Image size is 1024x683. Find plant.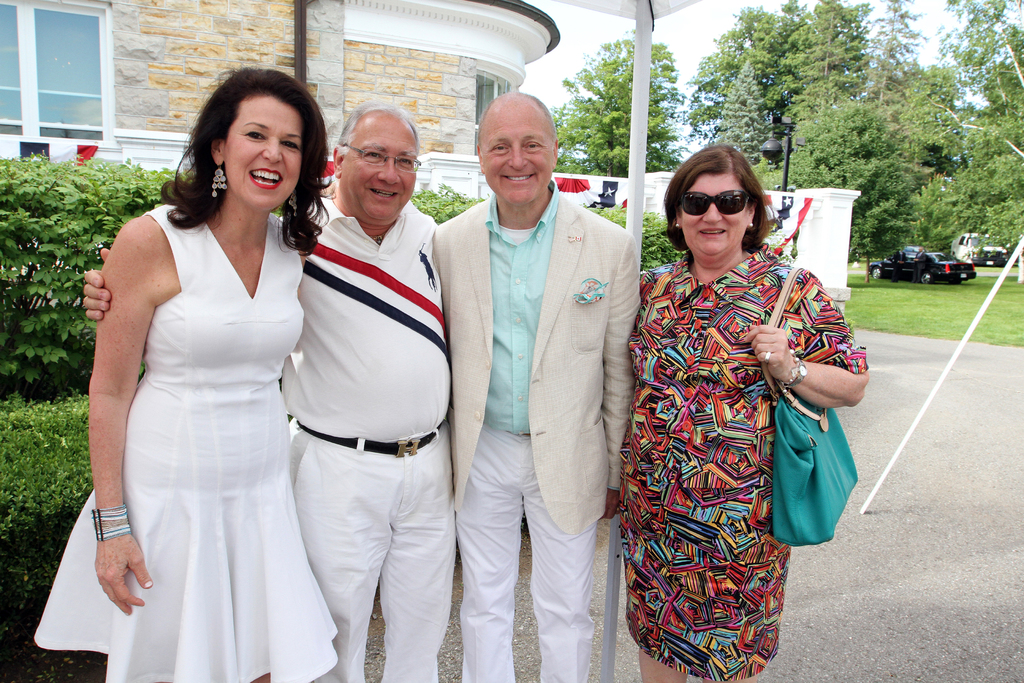
<region>573, 201, 635, 223</region>.
